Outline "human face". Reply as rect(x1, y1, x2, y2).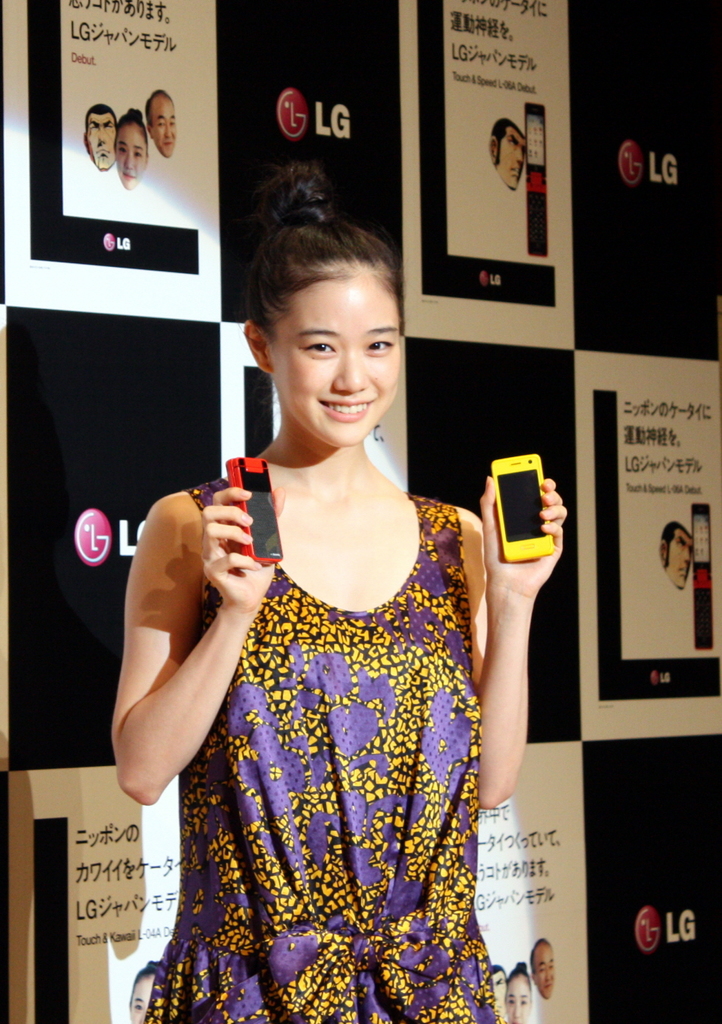
rect(83, 116, 116, 174).
